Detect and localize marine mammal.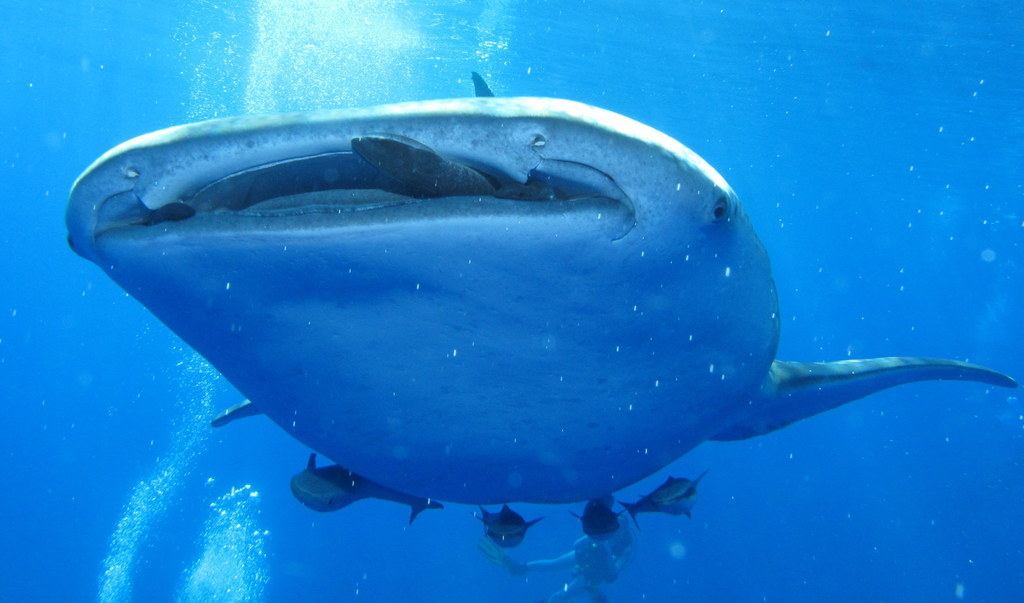
Localized at {"x1": 475, "y1": 500, "x2": 543, "y2": 553}.
